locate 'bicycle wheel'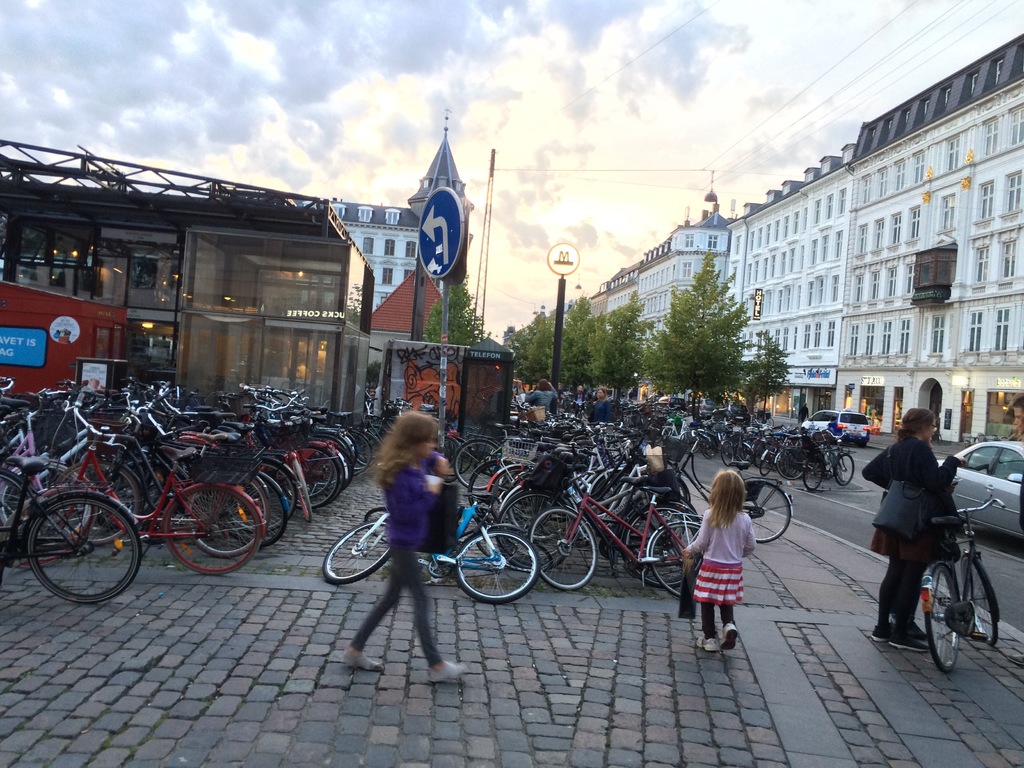
920 565 961 675
